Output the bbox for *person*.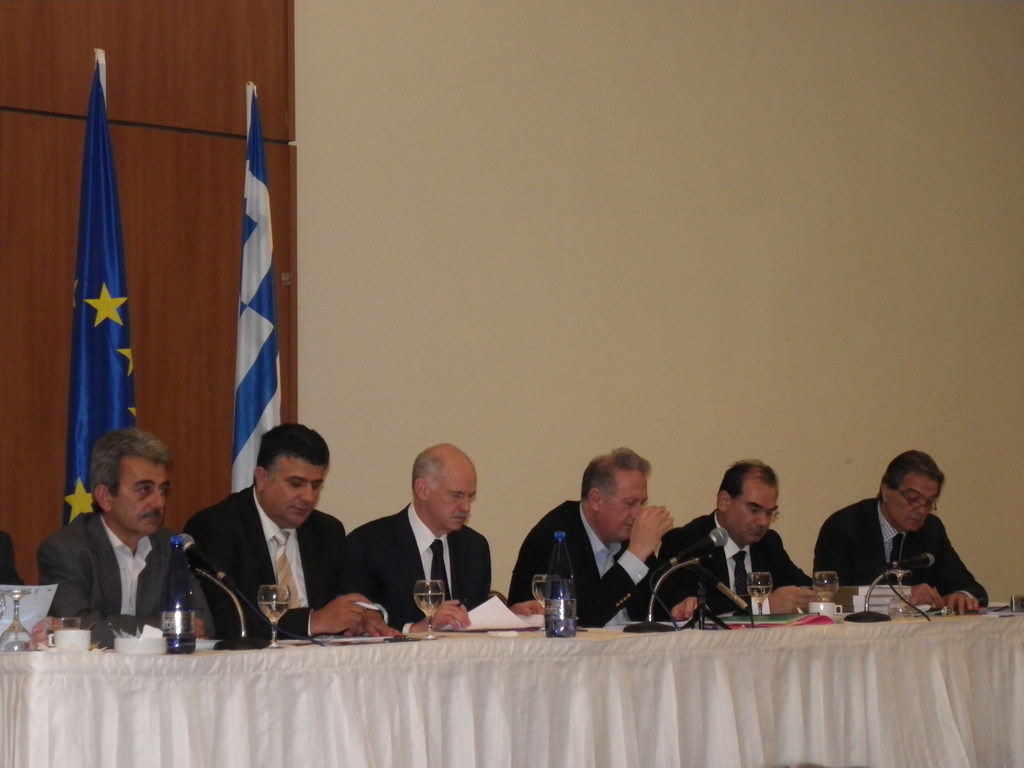
822 449 991 628.
